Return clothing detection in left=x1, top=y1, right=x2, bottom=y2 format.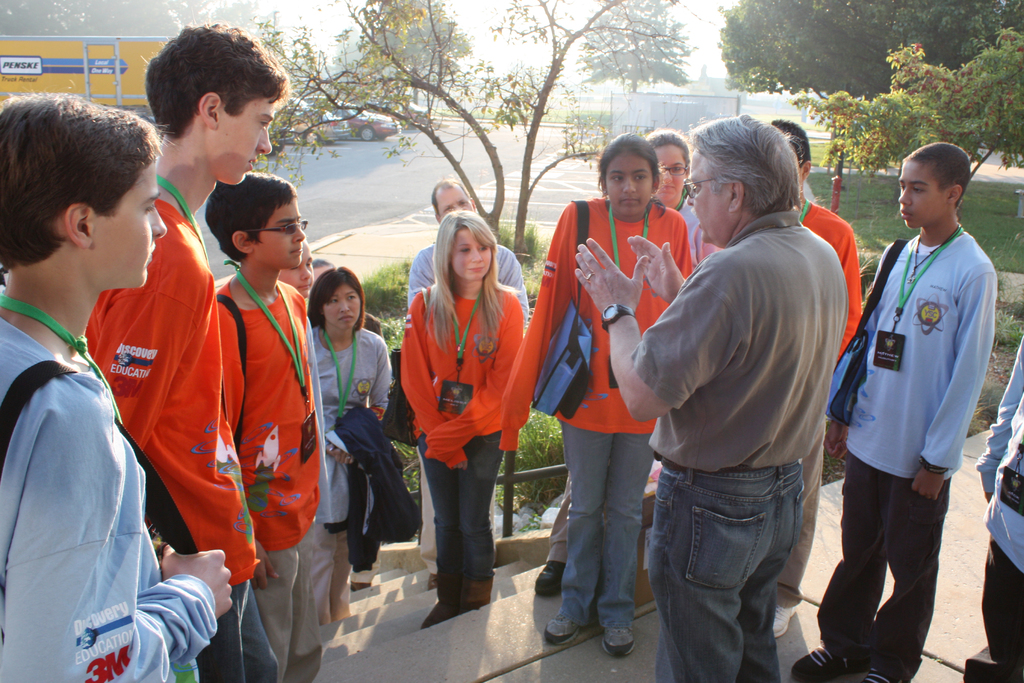
left=520, top=191, right=691, bottom=635.
